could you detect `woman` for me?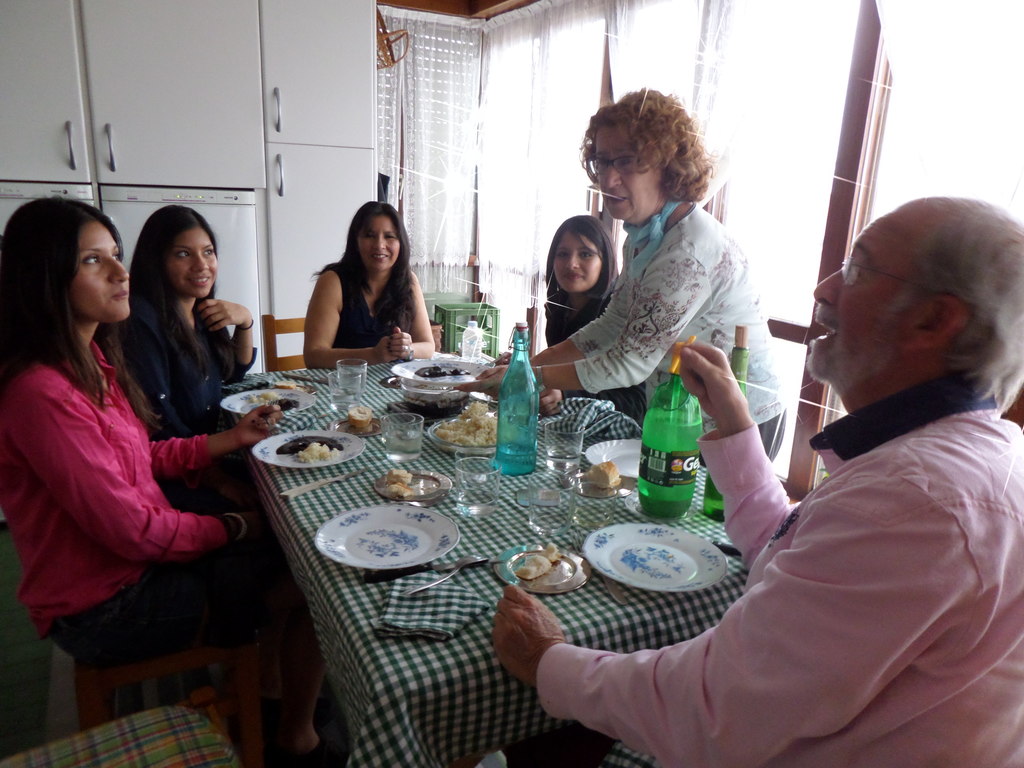
Detection result: {"x1": 0, "y1": 196, "x2": 348, "y2": 767}.
